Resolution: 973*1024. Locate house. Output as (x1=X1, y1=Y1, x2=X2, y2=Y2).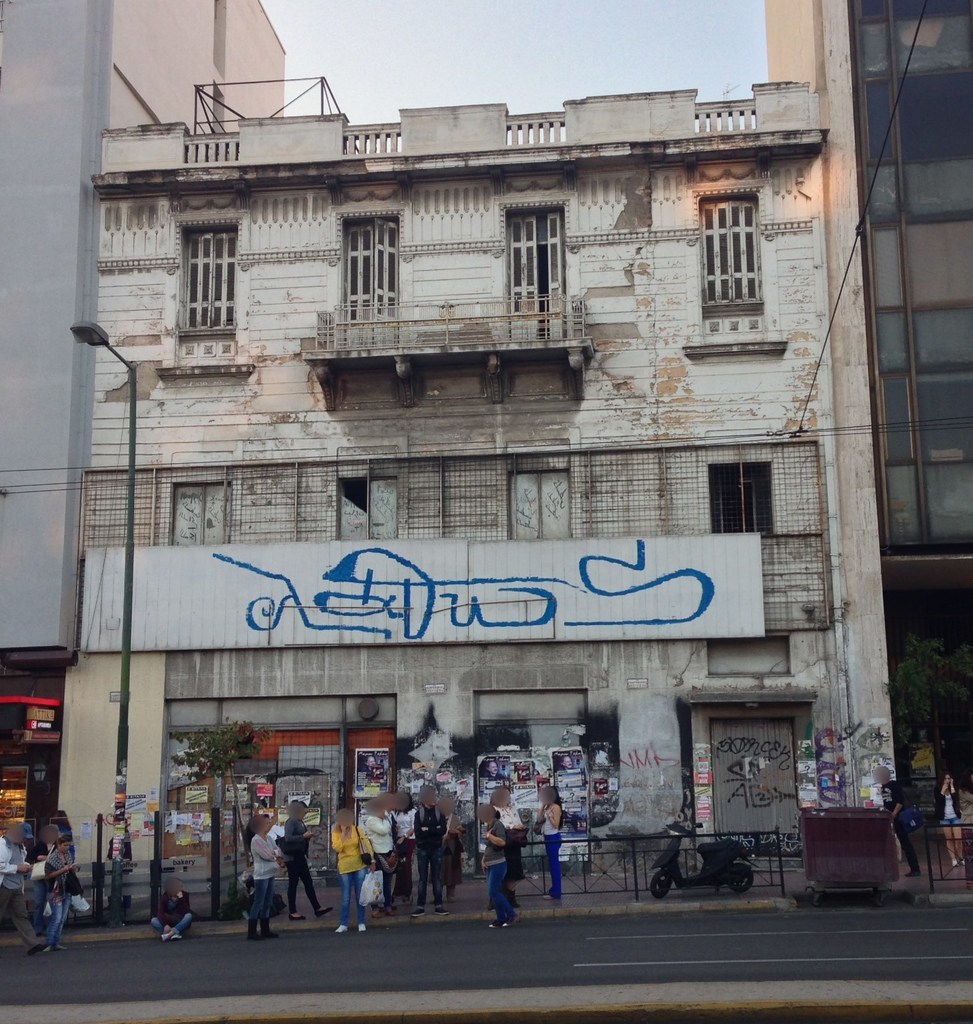
(x1=761, y1=0, x2=972, y2=922).
